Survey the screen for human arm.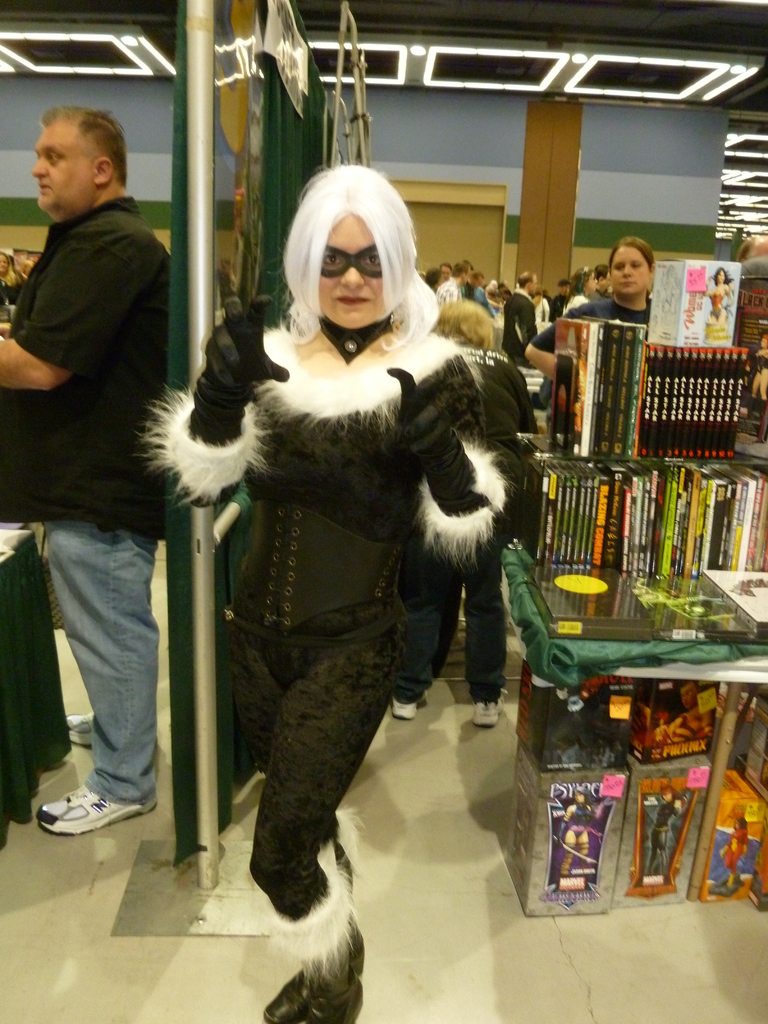
Survey found: bbox(390, 358, 513, 550).
